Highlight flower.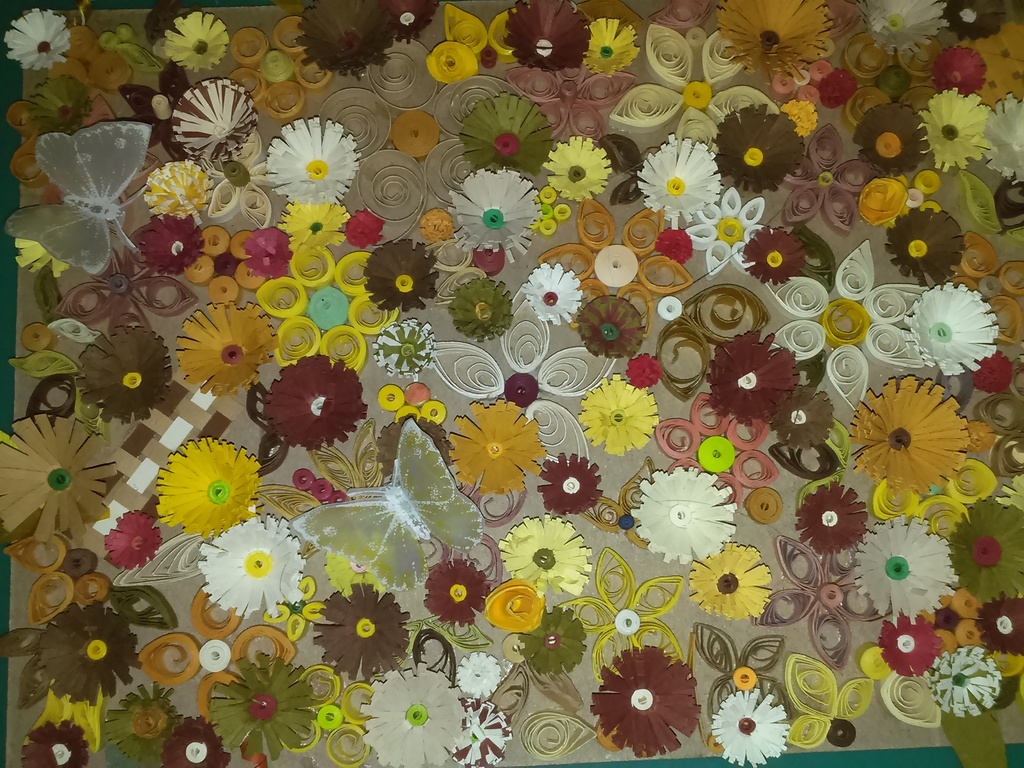
Highlighted region: box=[797, 485, 870, 549].
